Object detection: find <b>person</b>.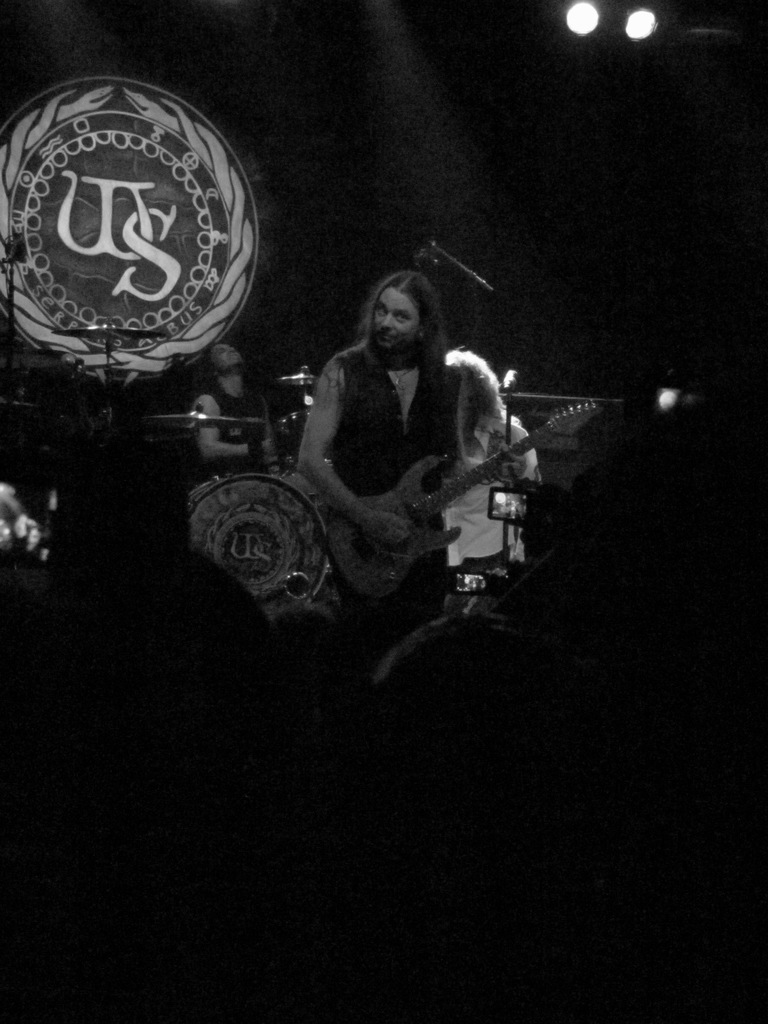
<bbox>278, 269, 456, 640</bbox>.
